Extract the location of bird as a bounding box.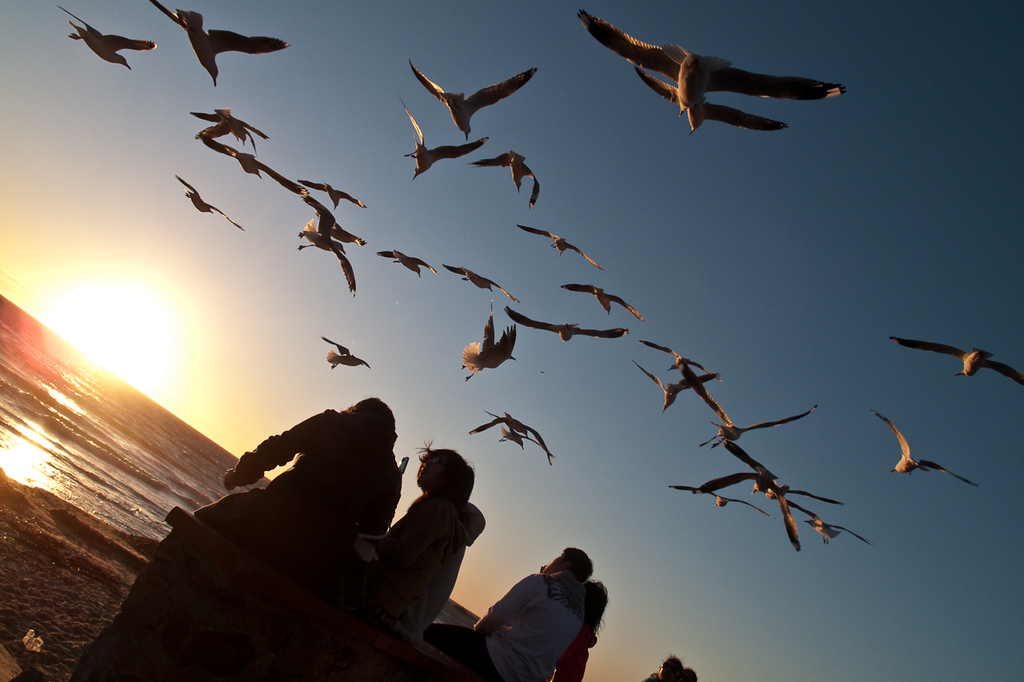
detection(438, 262, 514, 299).
